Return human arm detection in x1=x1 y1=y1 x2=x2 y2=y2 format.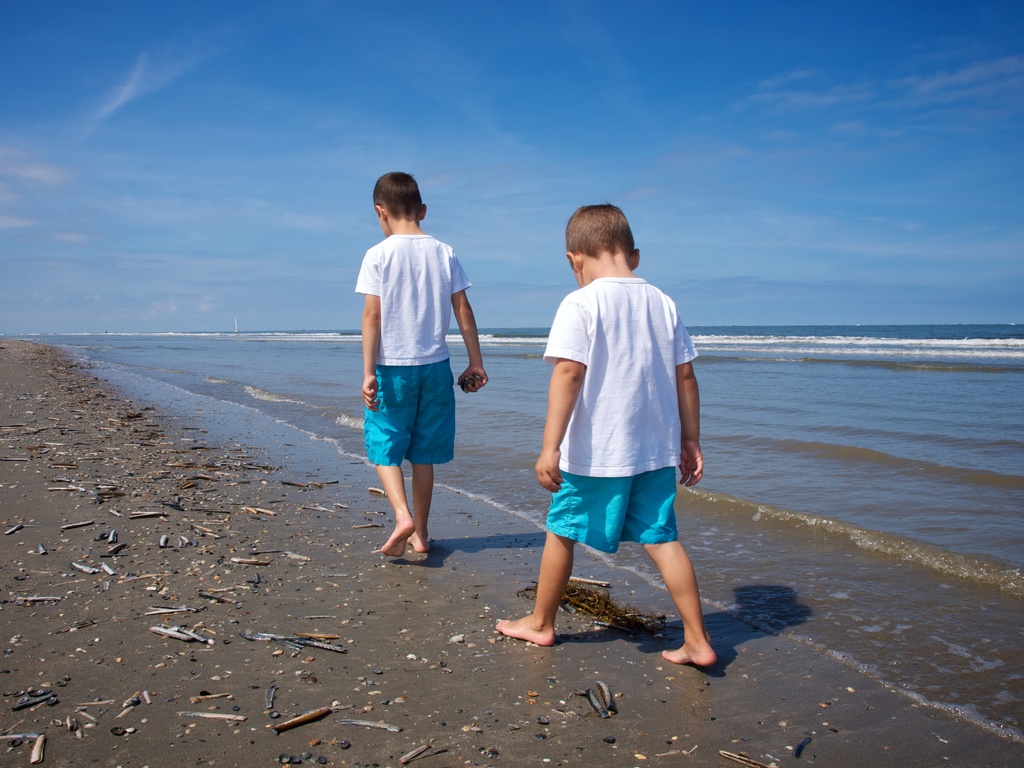
x1=355 y1=266 x2=381 y2=405.
